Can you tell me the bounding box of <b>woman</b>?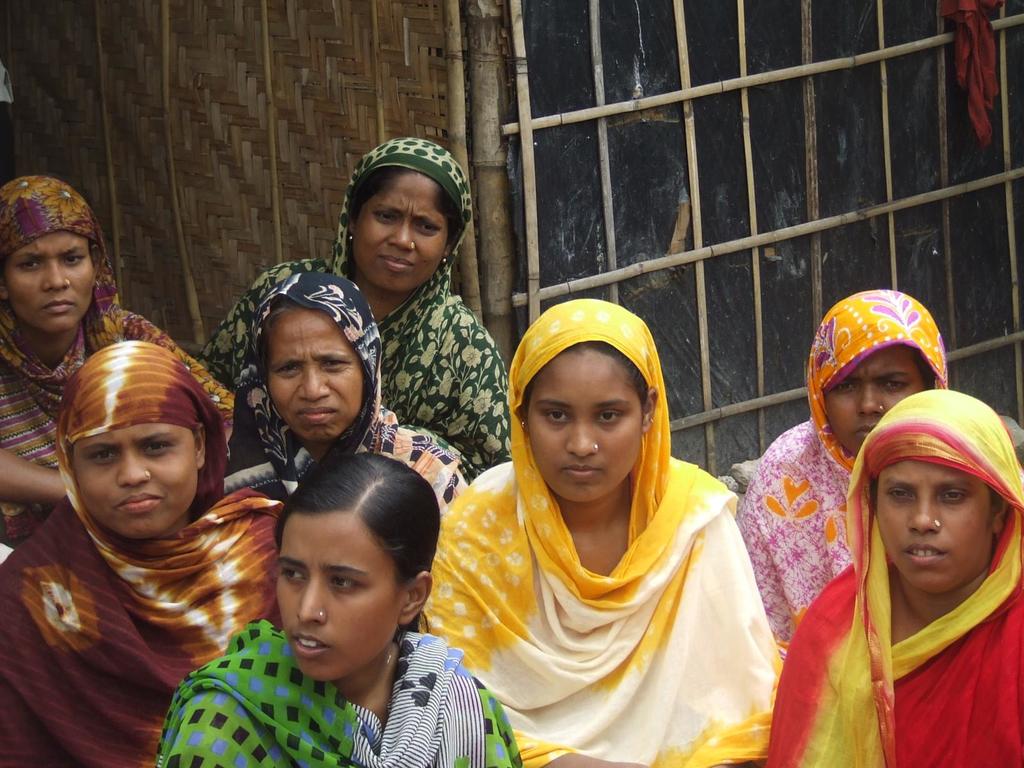
detection(222, 273, 488, 518).
